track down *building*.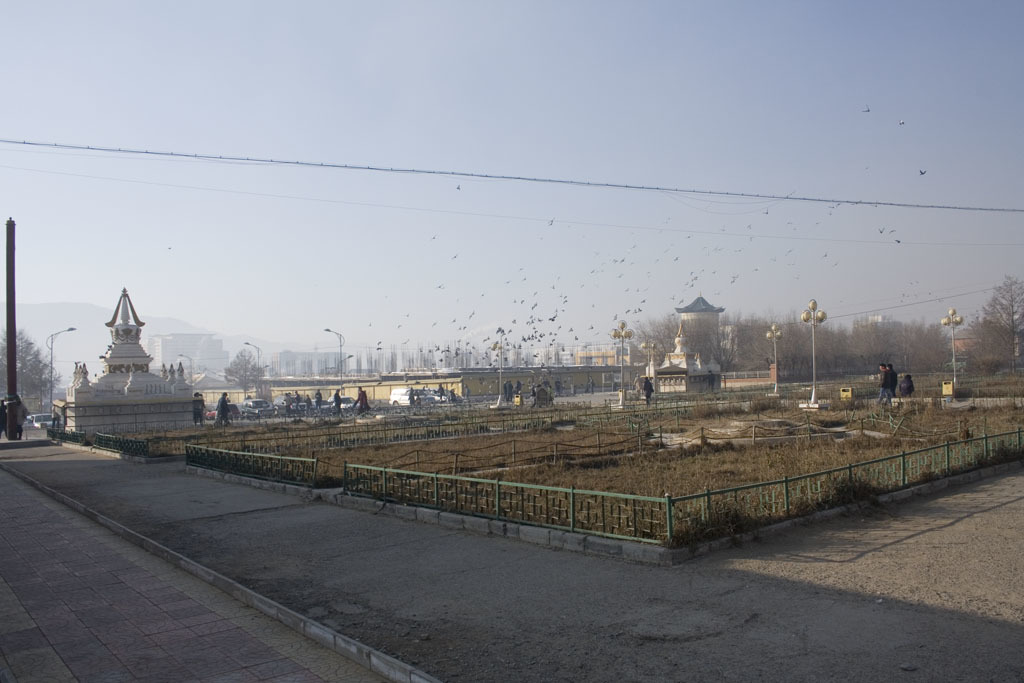
Tracked to detection(144, 330, 232, 373).
